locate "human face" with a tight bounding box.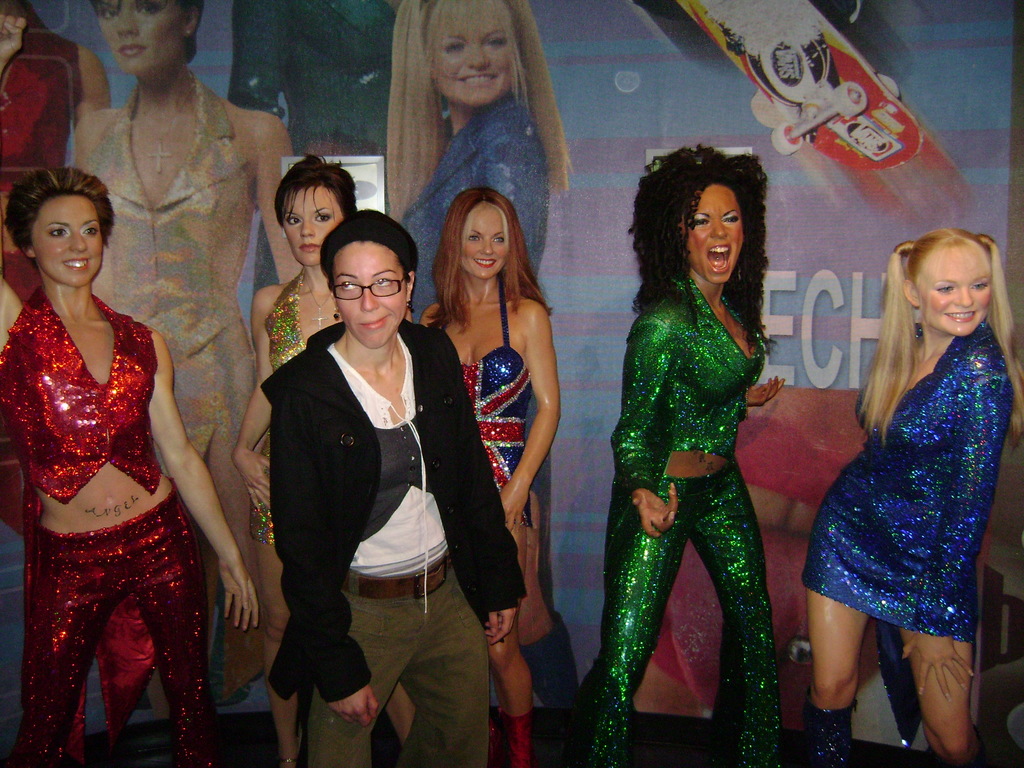
x1=335 y1=241 x2=404 y2=349.
